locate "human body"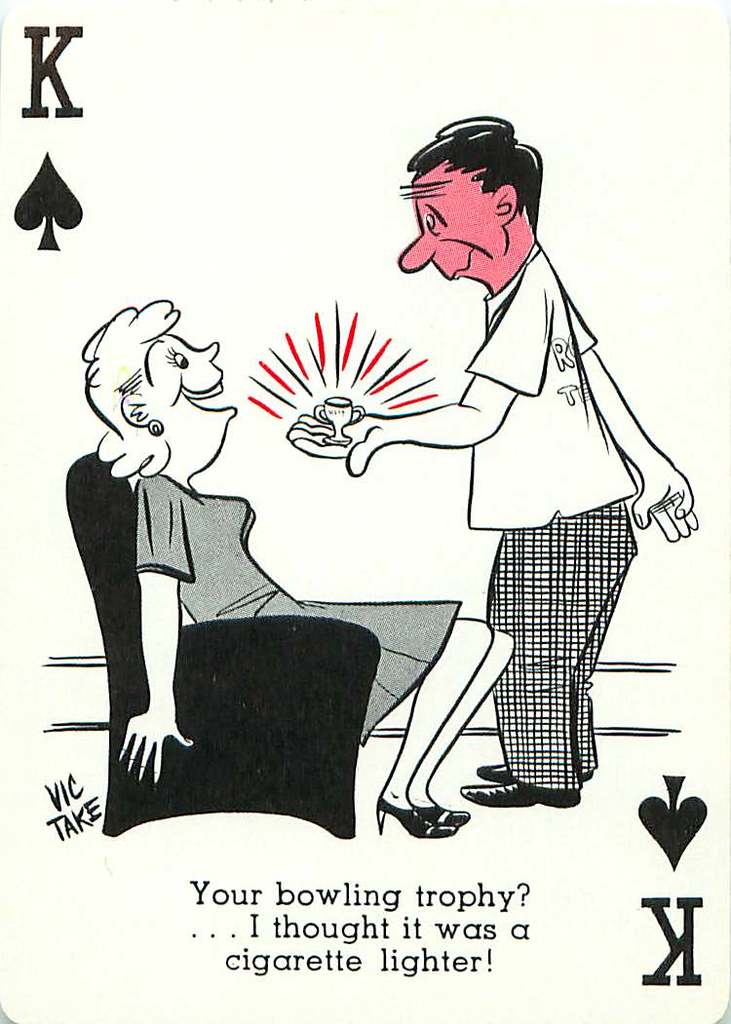
(111, 288, 517, 853)
